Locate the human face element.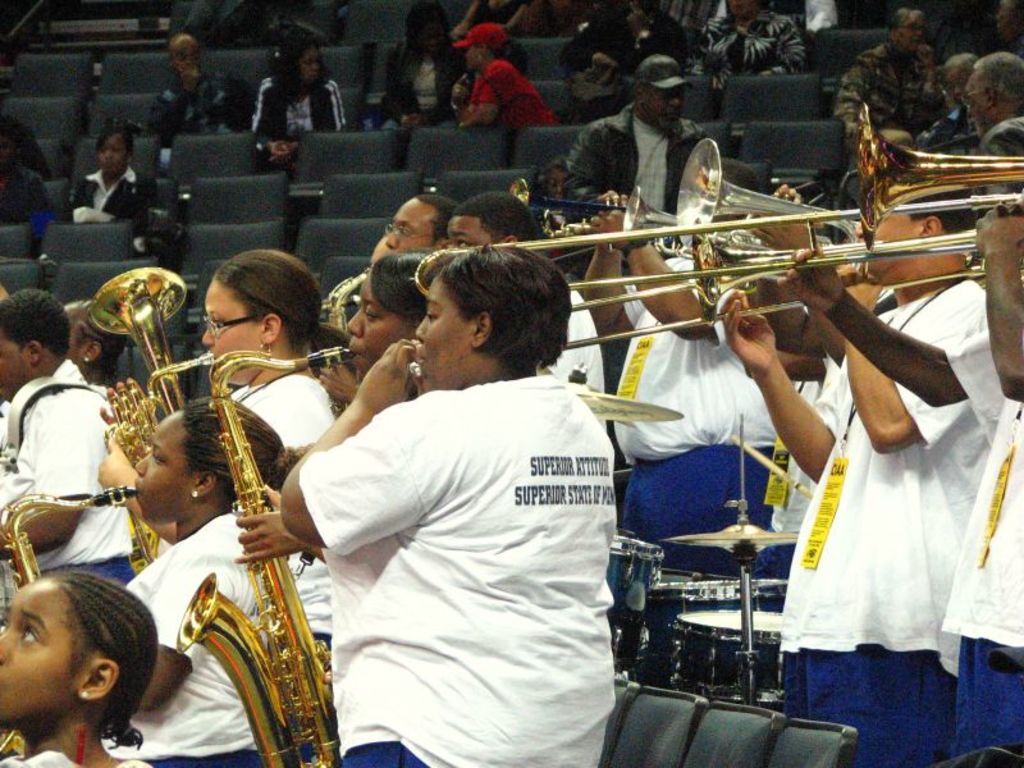
Element bbox: <region>901, 10, 923, 47</region>.
